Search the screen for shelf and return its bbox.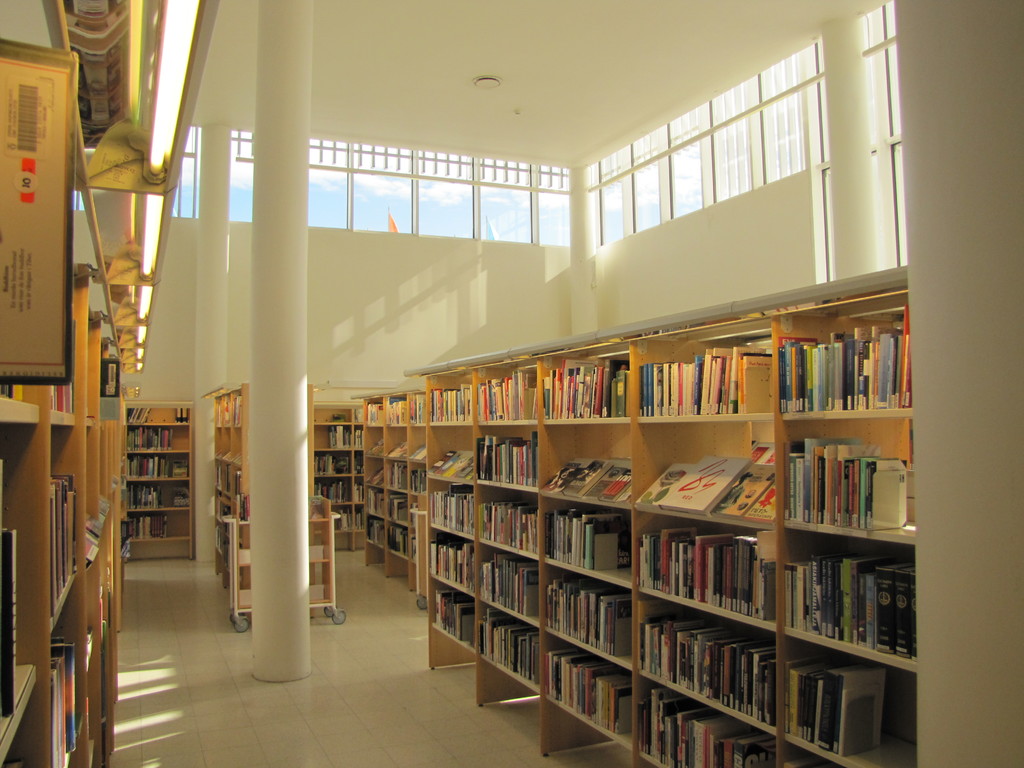
Found: (x1=227, y1=497, x2=334, y2=611).
